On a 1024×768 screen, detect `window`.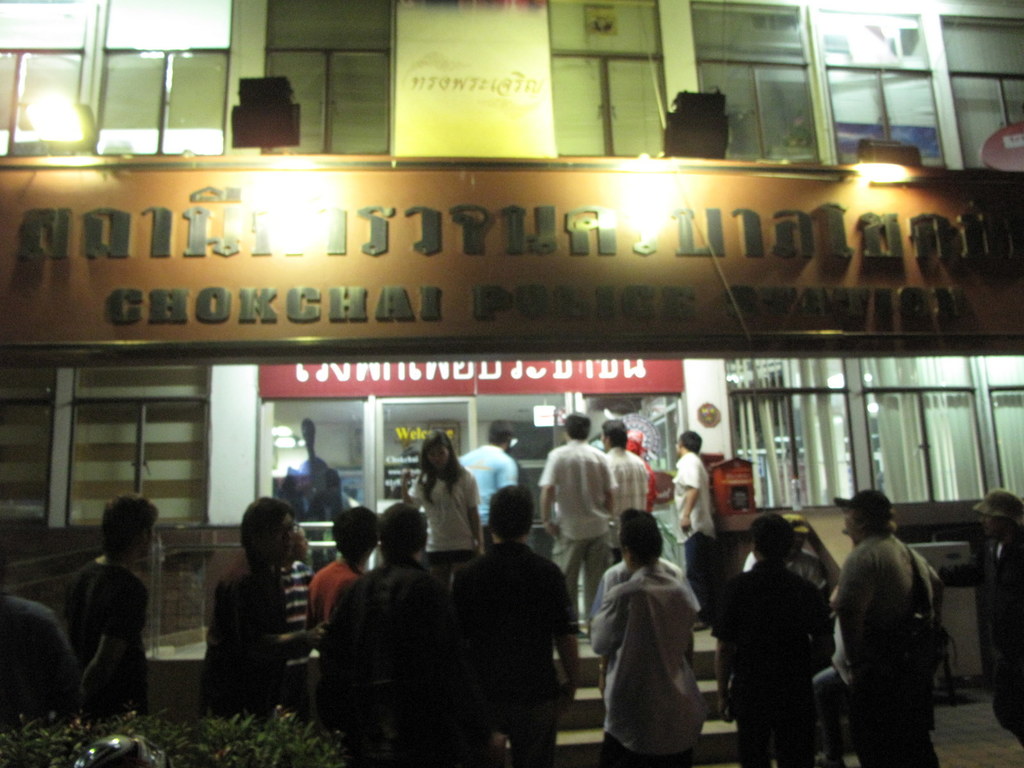
722,352,1023,512.
